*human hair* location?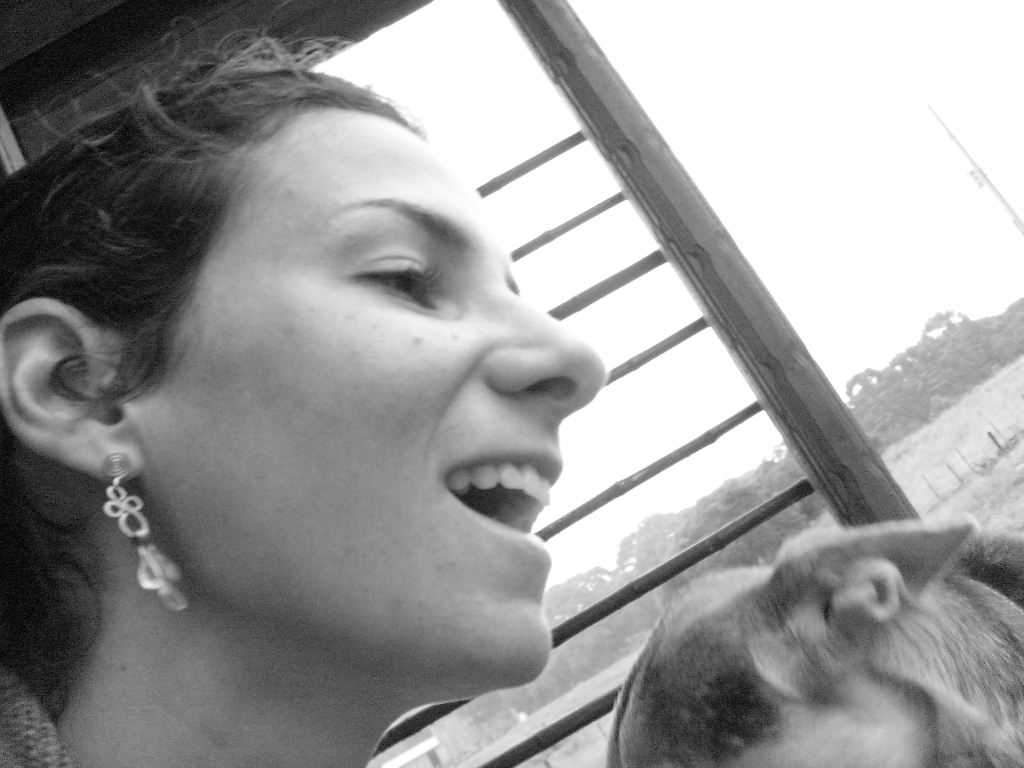
(0,18,434,724)
